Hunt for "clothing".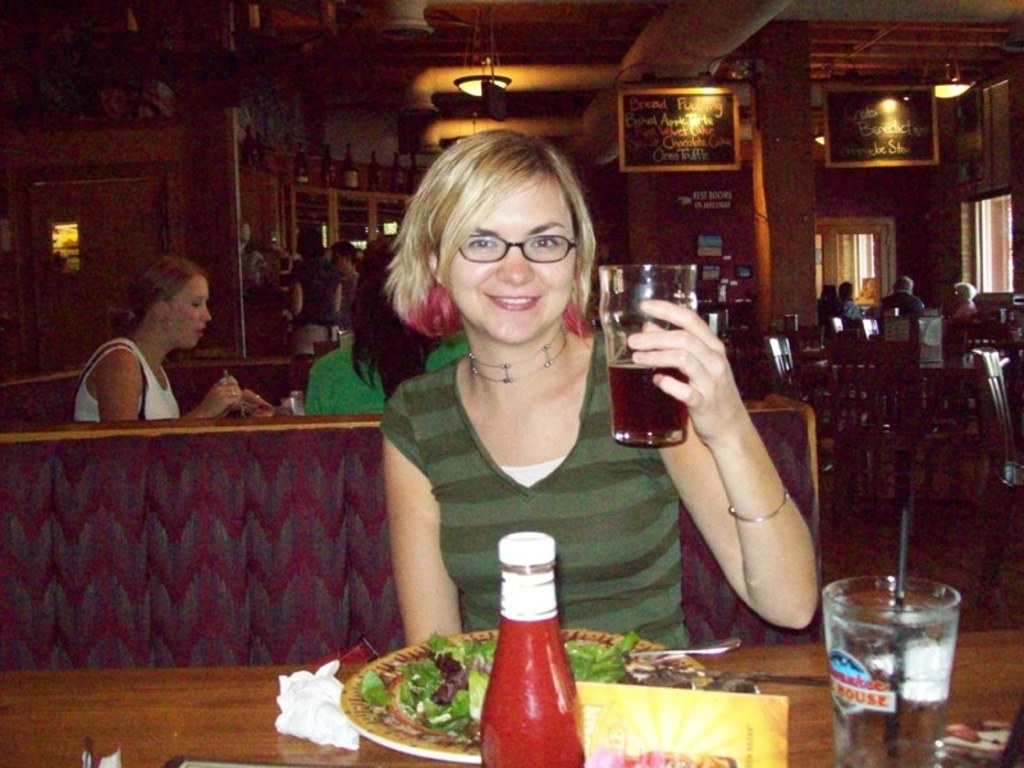
Hunted down at select_region(335, 284, 705, 635).
